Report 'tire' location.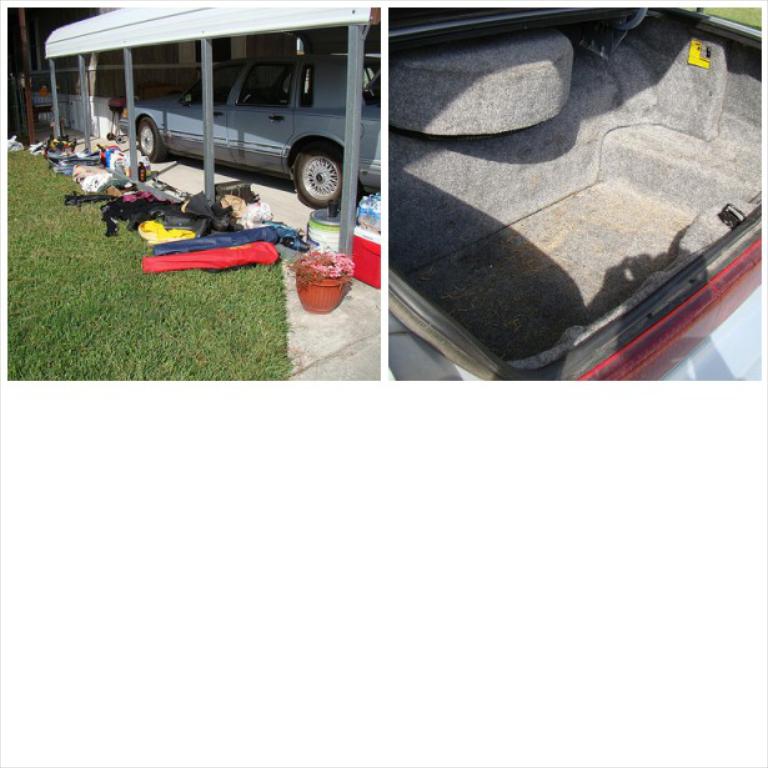
Report: <bbox>291, 139, 346, 211</bbox>.
